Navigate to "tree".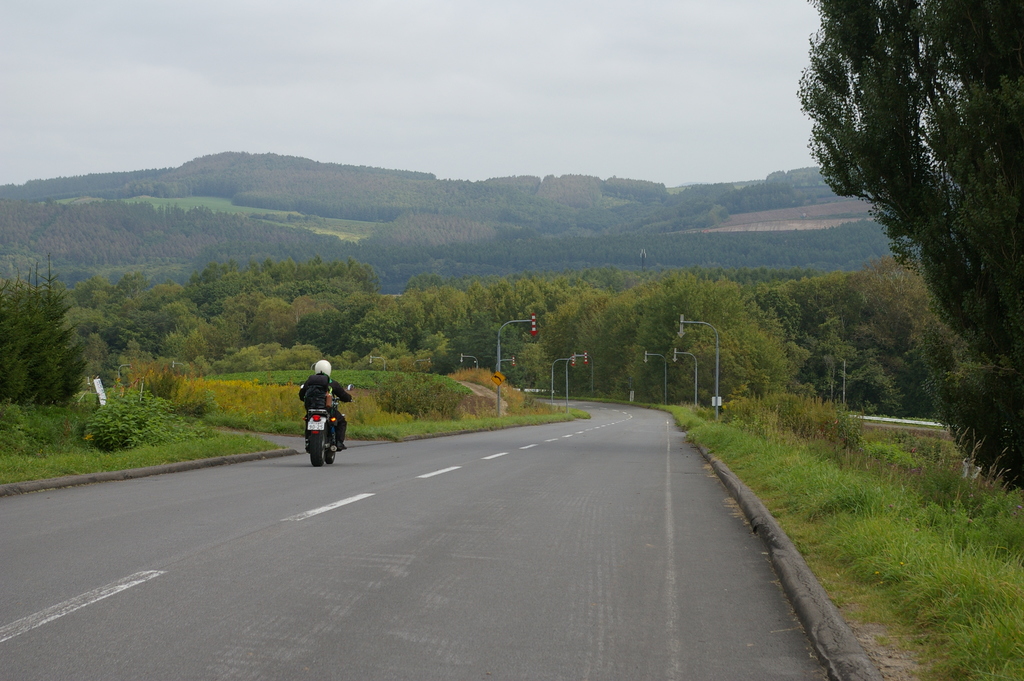
Navigation target: bbox=[378, 264, 792, 434].
